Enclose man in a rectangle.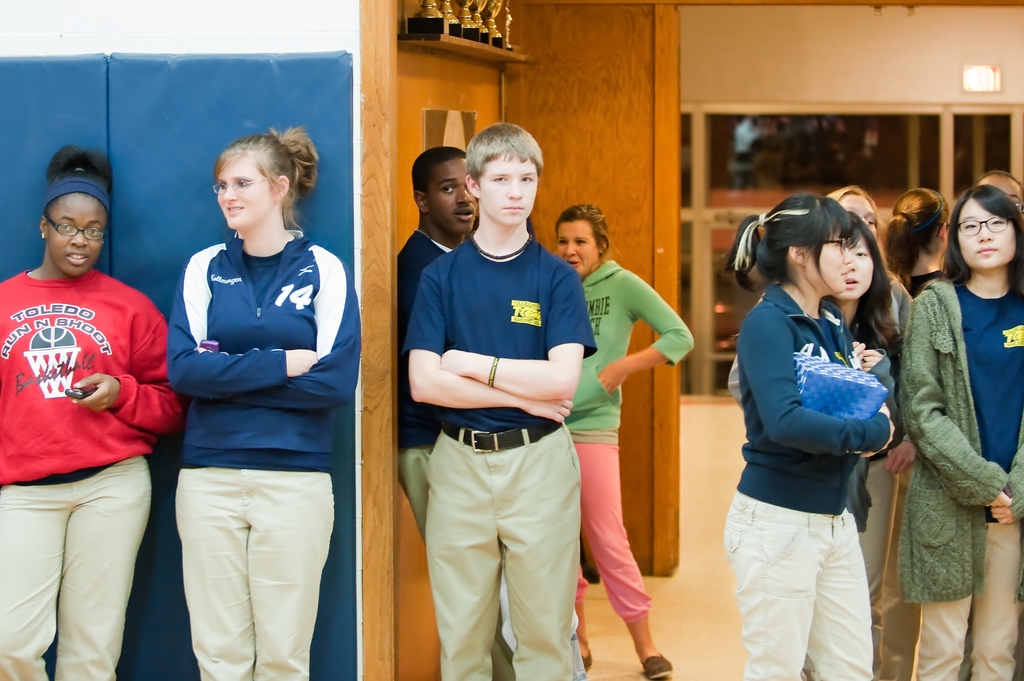
crop(394, 142, 503, 680).
